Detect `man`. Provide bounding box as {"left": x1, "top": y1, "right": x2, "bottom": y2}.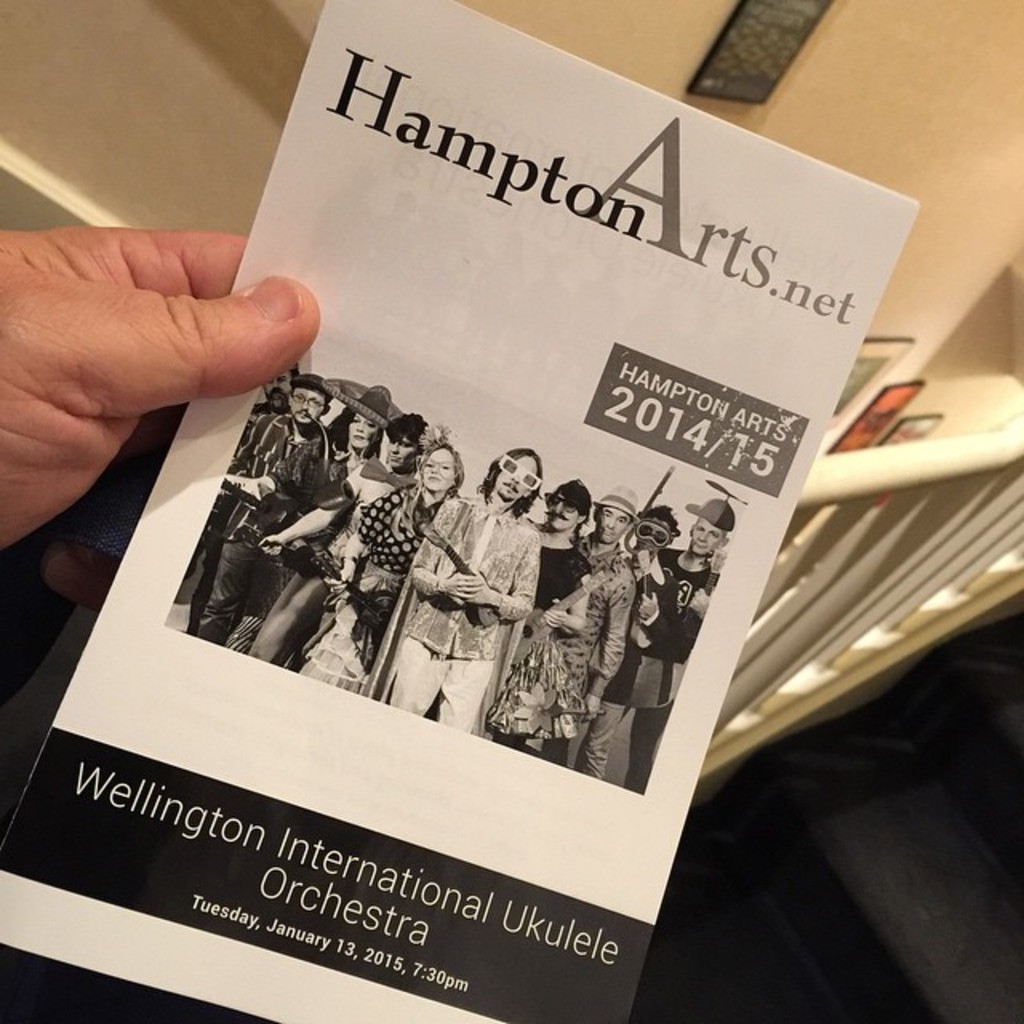
{"left": 406, "top": 446, "right": 546, "bottom": 738}.
